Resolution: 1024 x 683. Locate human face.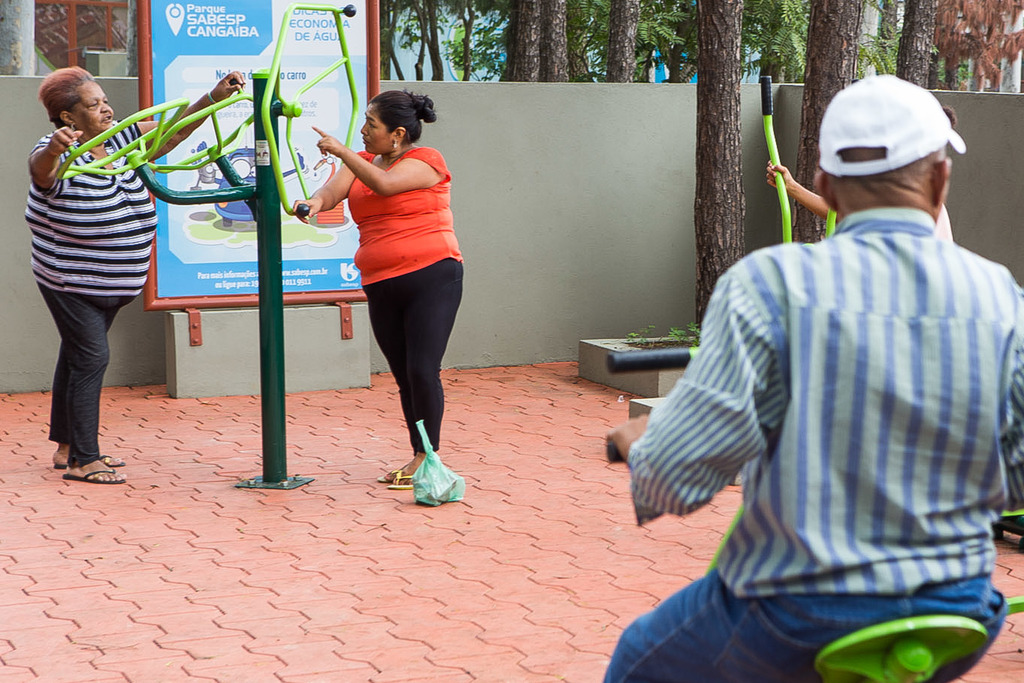
Rect(71, 83, 120, 143).
